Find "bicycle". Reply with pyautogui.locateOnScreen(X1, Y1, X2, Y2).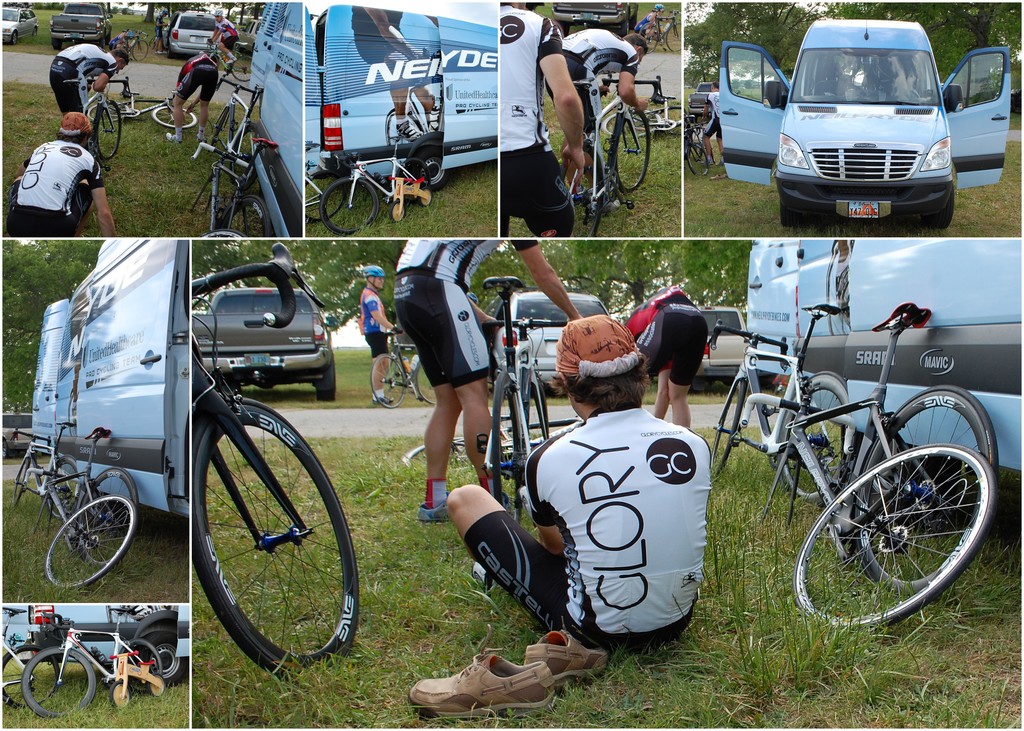
pyautogui.locateOnScreen(20, 608, 164, 720).
